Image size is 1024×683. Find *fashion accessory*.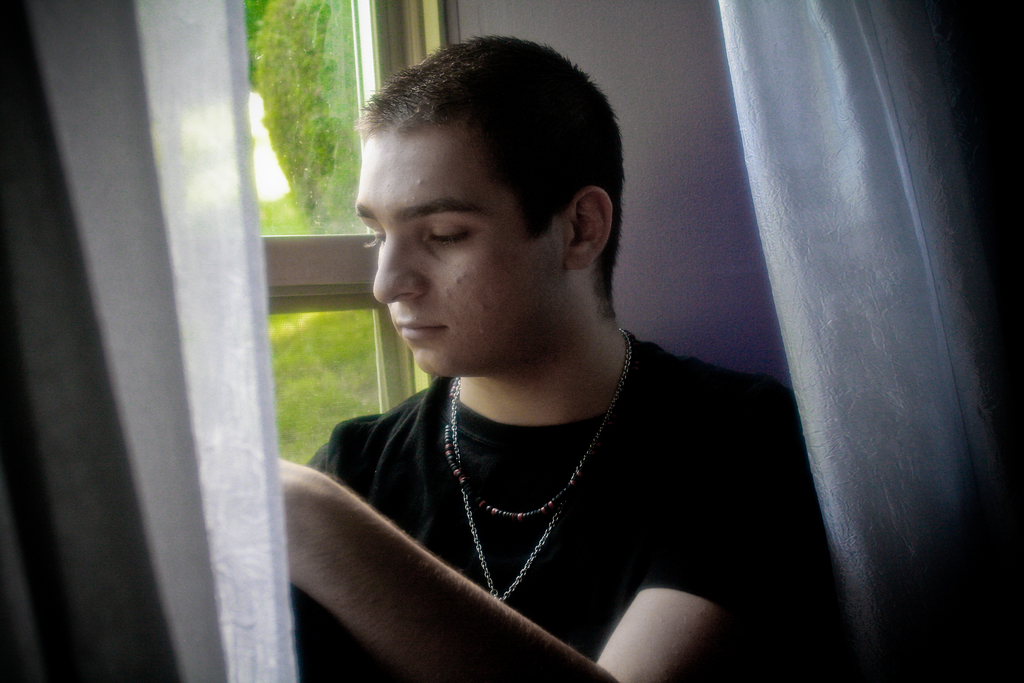
bbox(450, 326, 632, 604).
